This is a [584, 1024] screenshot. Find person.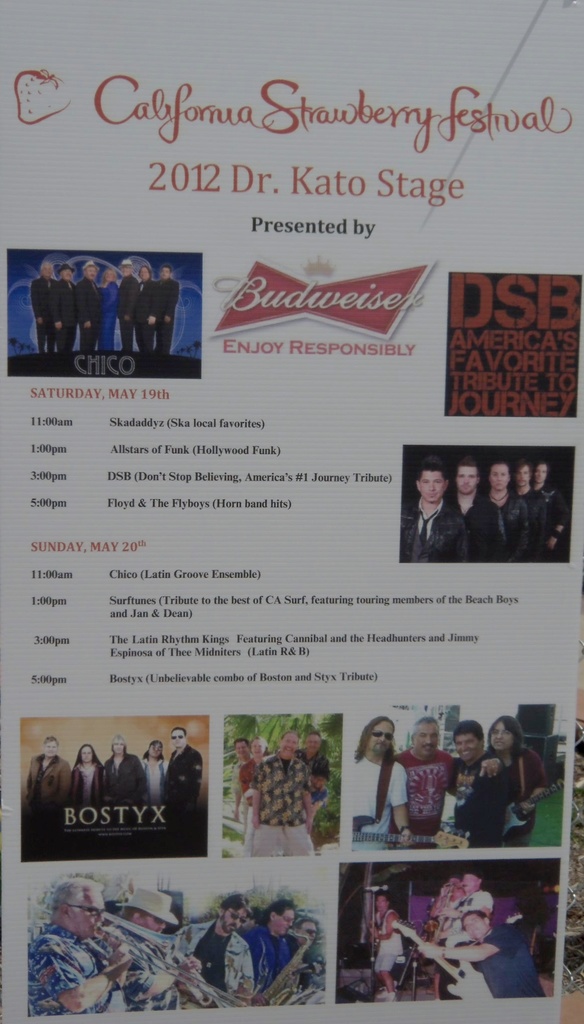
Bounding box: <bbox>101, 266, 120, 351</bbox>.
